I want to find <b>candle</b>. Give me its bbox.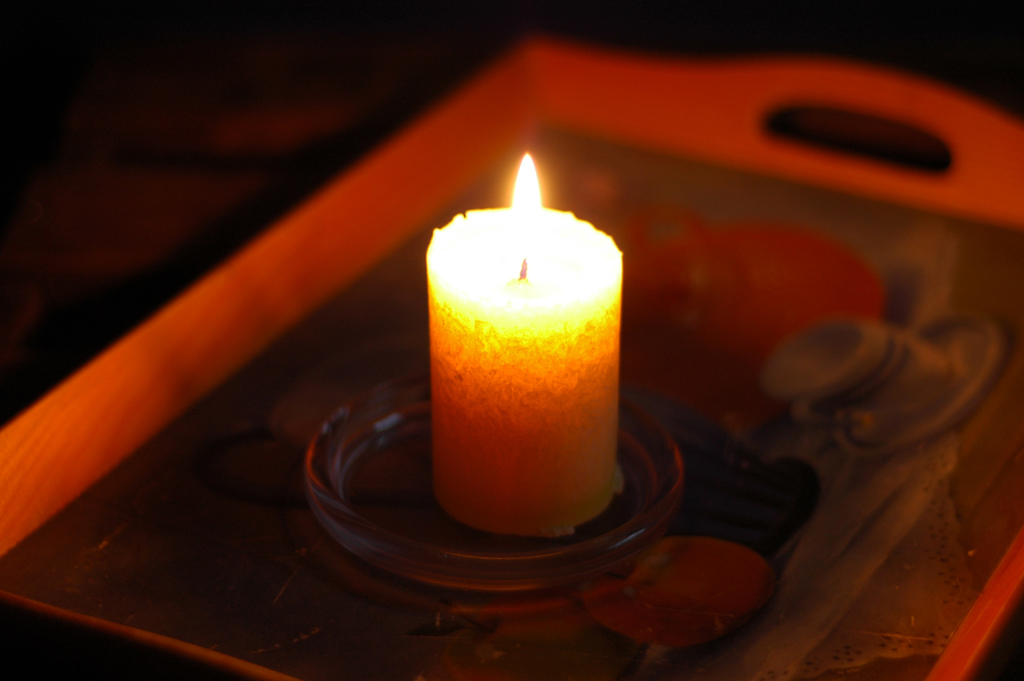
{"left": 422, "top": 142, "right": 632, "bottom": 539}.
